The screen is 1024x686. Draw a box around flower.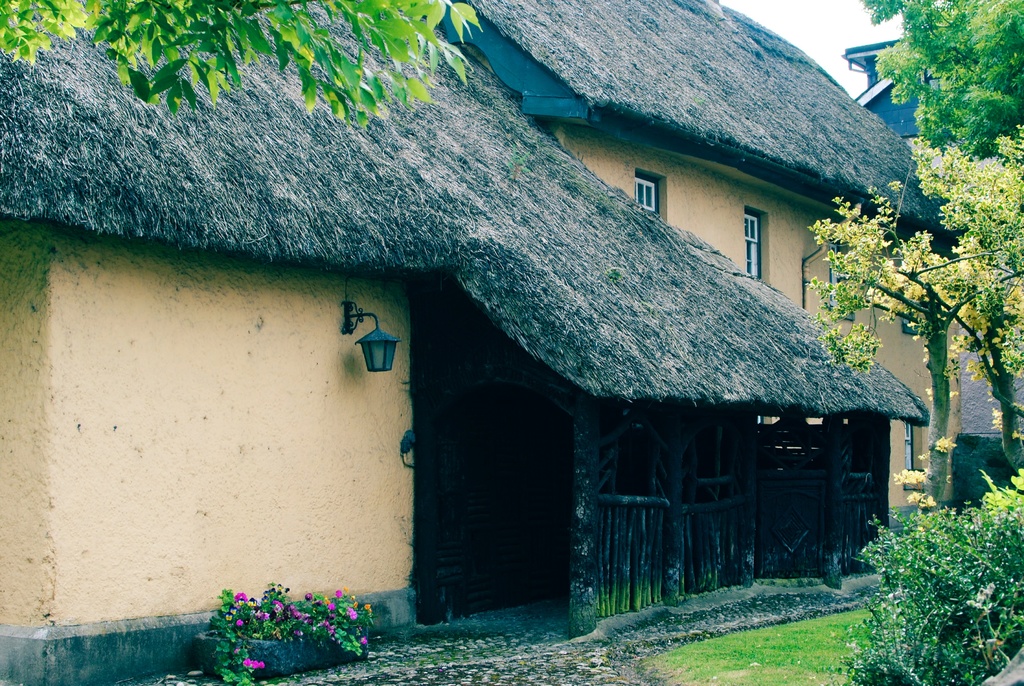
[343,605,353,623].
